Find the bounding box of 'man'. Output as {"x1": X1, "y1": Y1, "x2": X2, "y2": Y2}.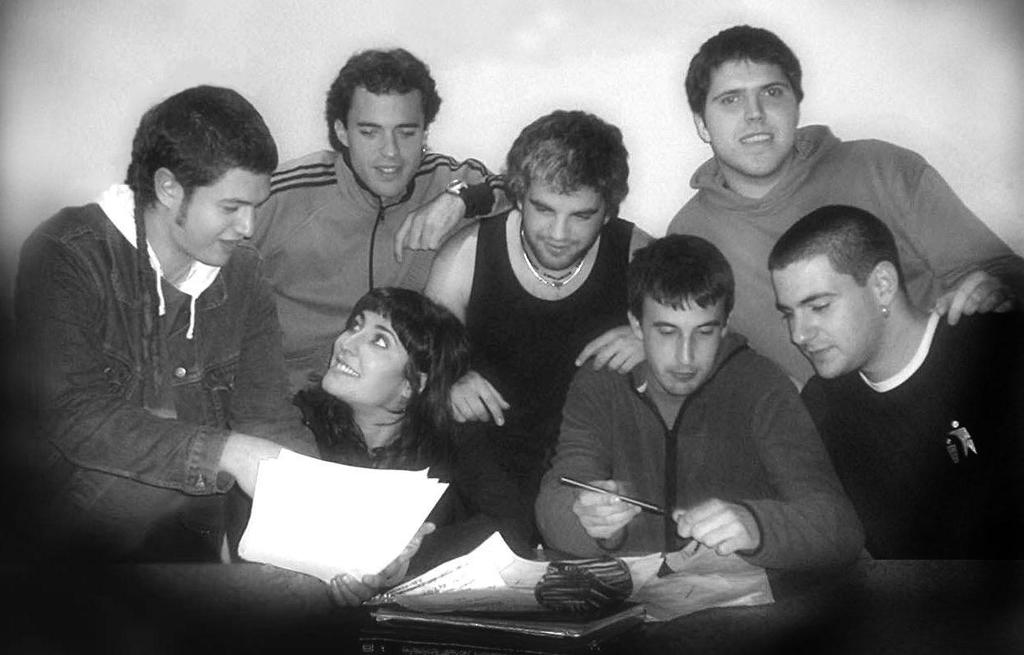
{"x1": 768, "y1": 205, "x2": 1023, "y2": 560}.
